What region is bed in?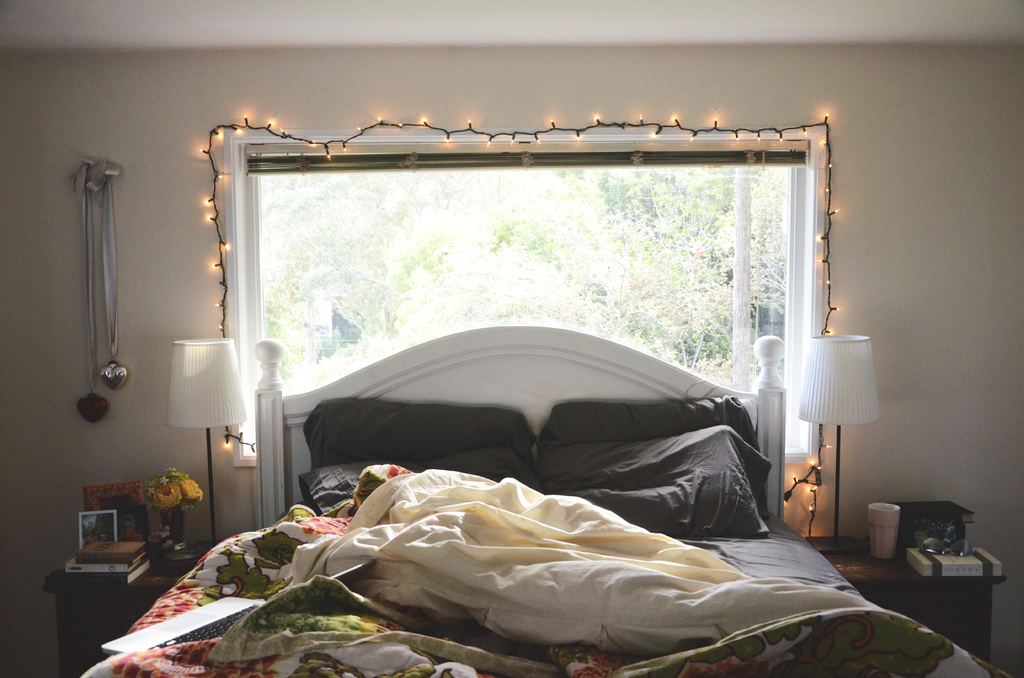
[x1=190, y1=392, x2=907, y2=664].
